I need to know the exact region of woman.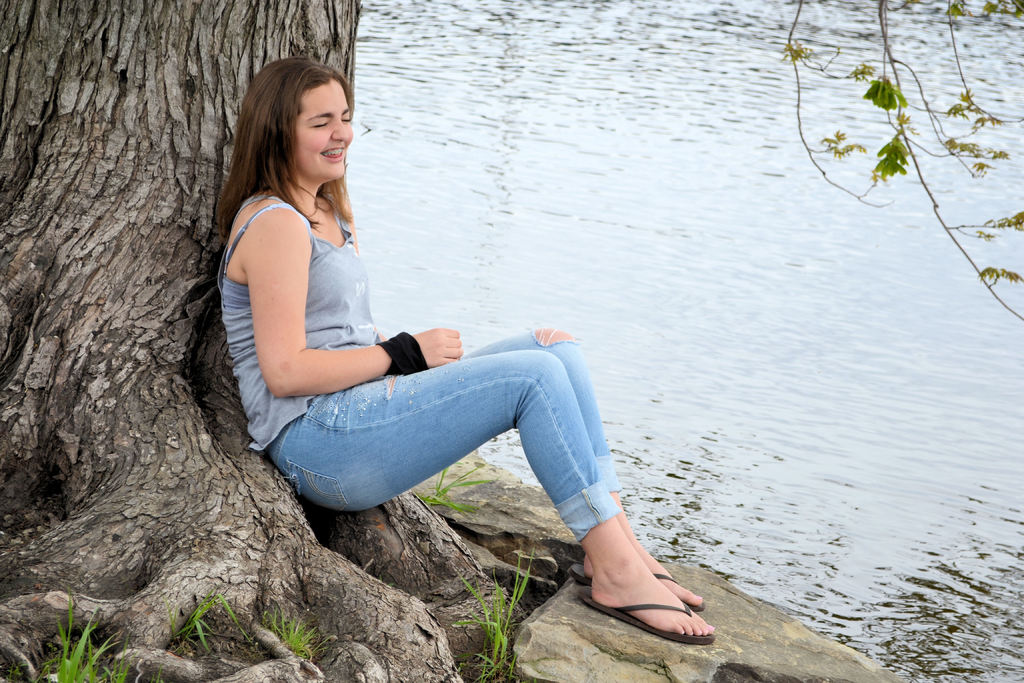
Region: Rect(191, 72, 664, 622).
